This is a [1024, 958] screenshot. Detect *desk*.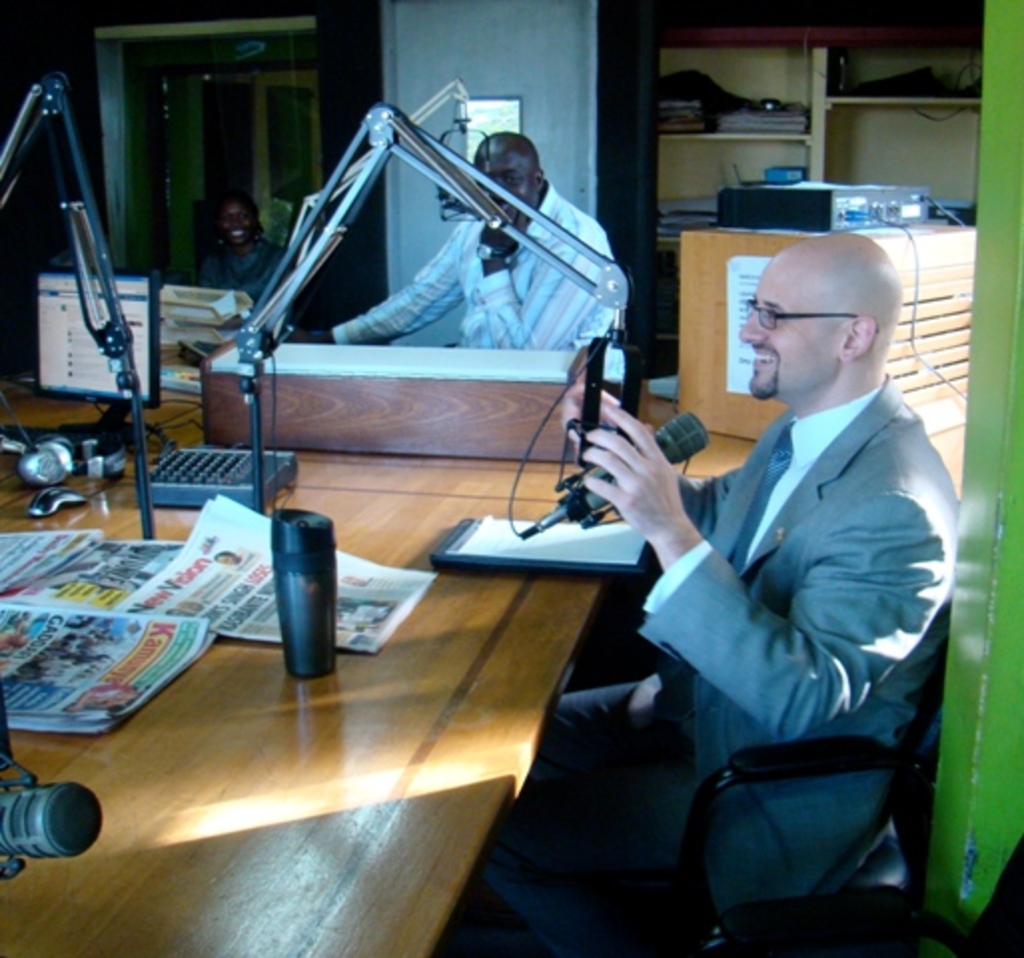
0:471:605:956.
